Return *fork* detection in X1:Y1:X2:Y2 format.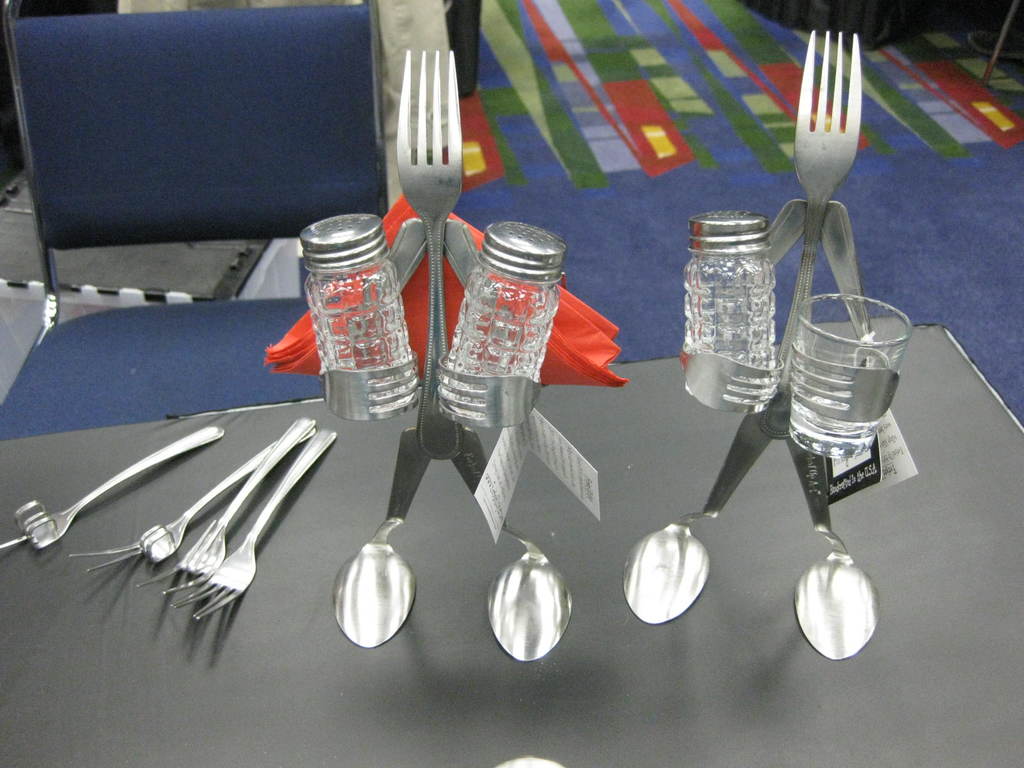
759:29:860:442.
